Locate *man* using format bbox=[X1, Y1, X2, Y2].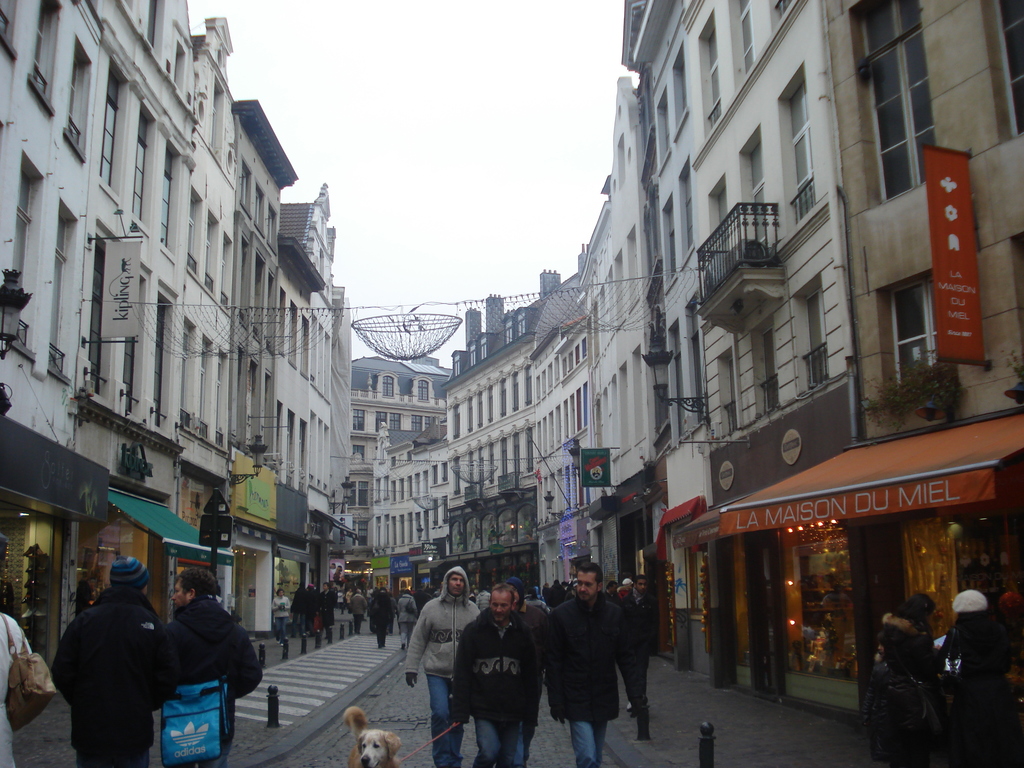
bbox=[52, 555, 172, 767].
